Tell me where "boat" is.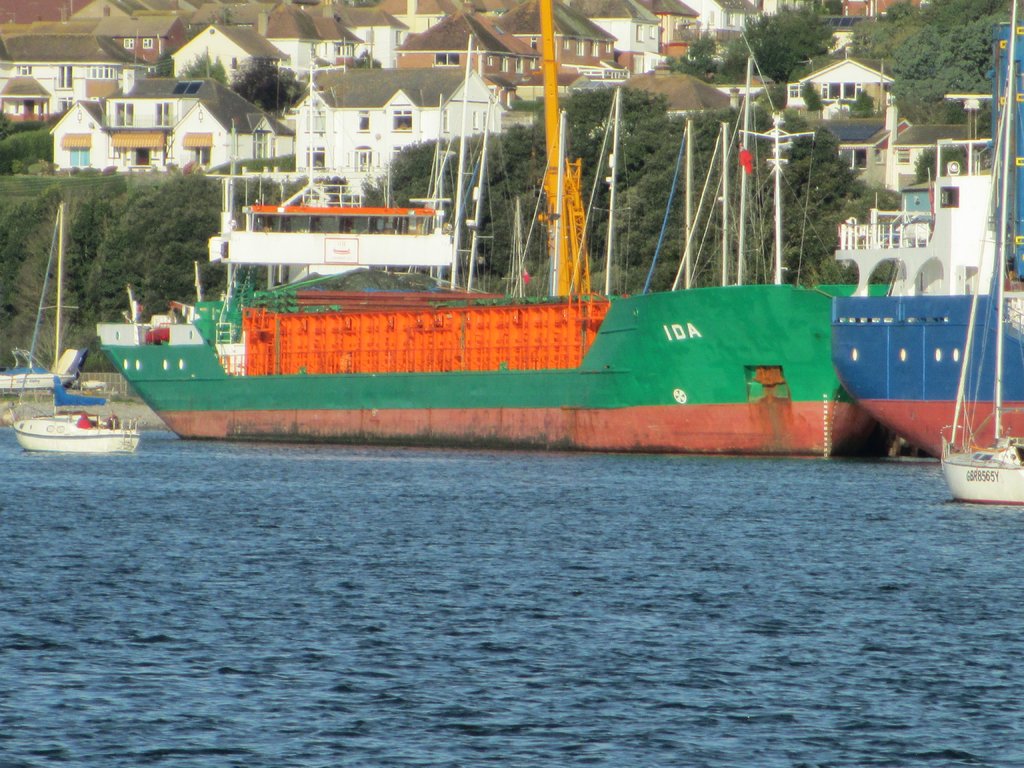
"boat" is at 831:0:1023:456.
